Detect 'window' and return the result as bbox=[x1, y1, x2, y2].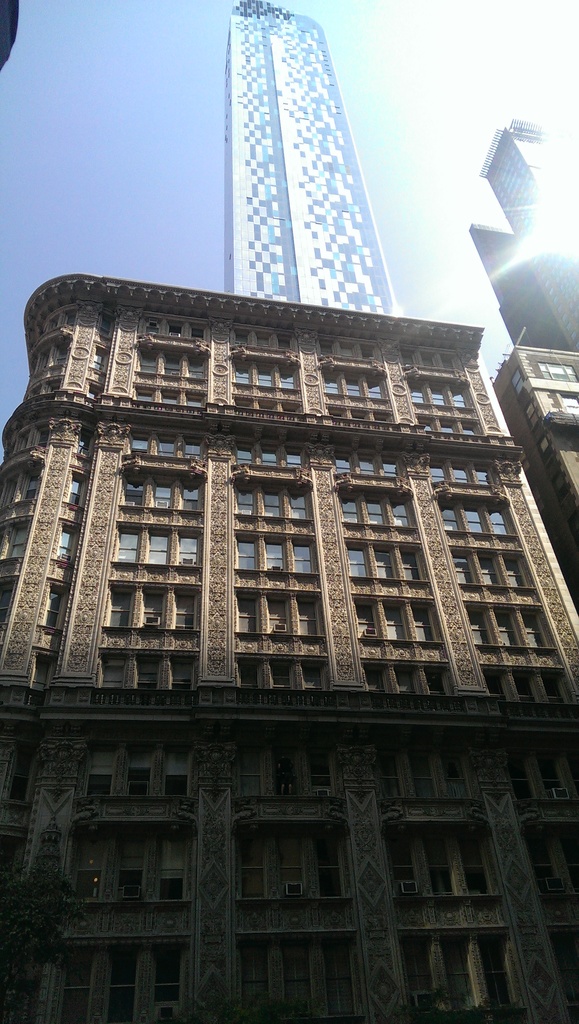
bbox=[334, 490, 415, 527].
